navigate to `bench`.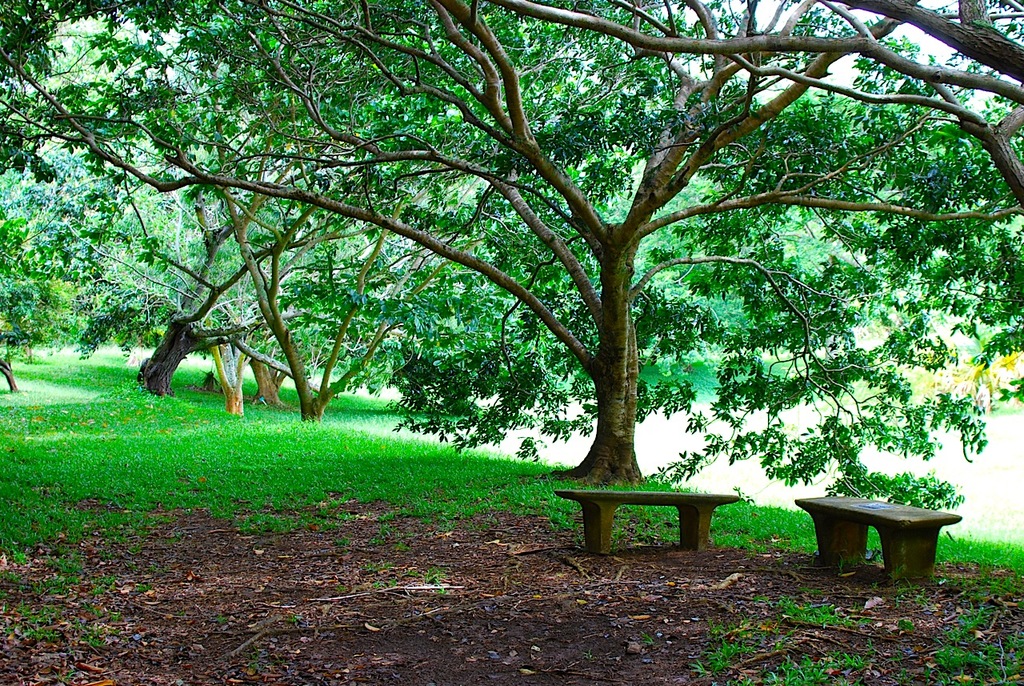
Navigation target: 798:499:960:580.
